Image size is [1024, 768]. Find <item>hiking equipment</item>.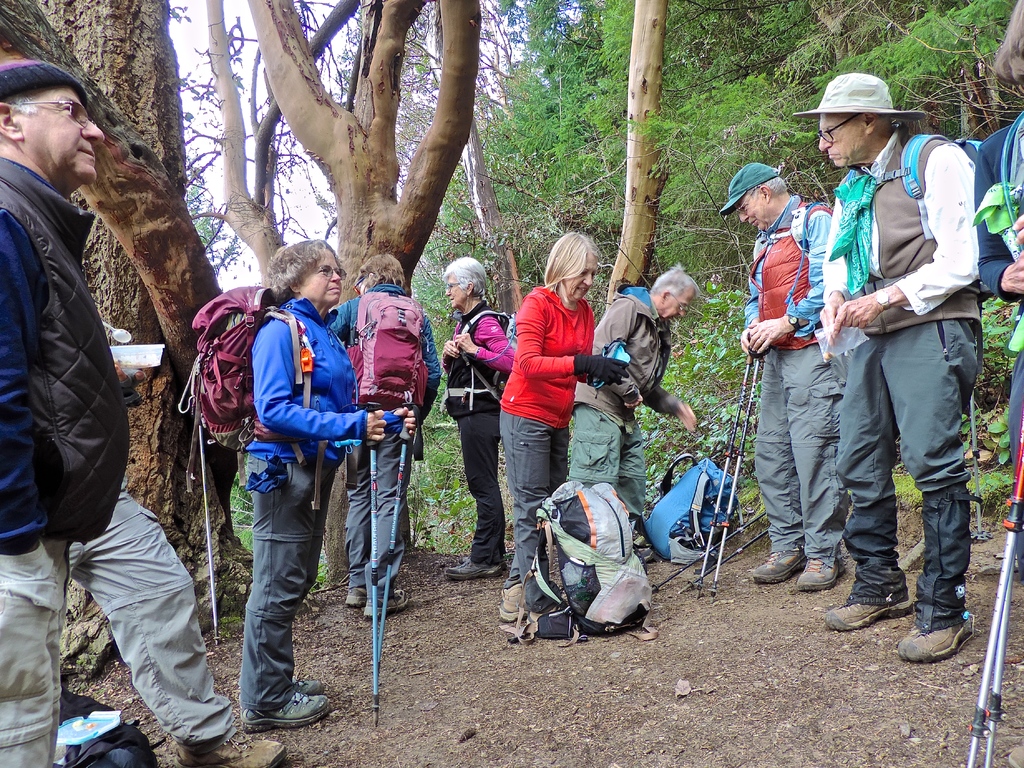
x1=655 y1=503 x2=769 y2=593.
